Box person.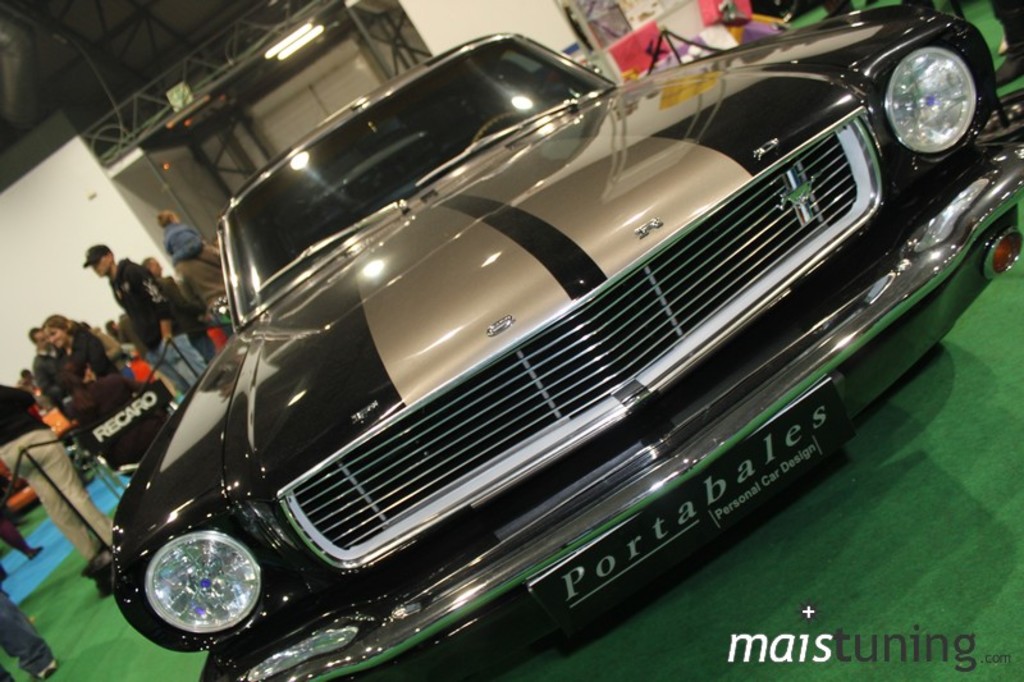
[x1=0, y1=374, x2=116, y2=555].
